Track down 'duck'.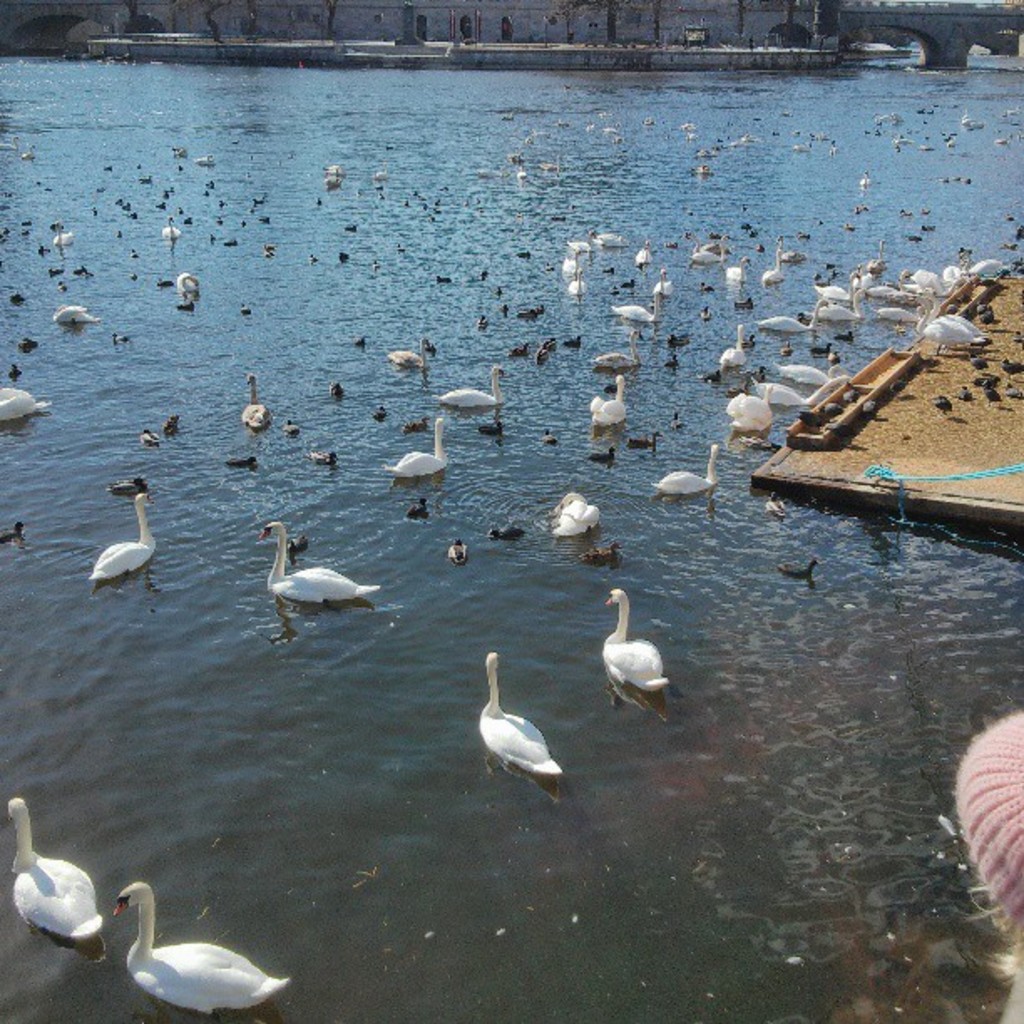
Tracked to BBox(694, 231, 726, 263).
